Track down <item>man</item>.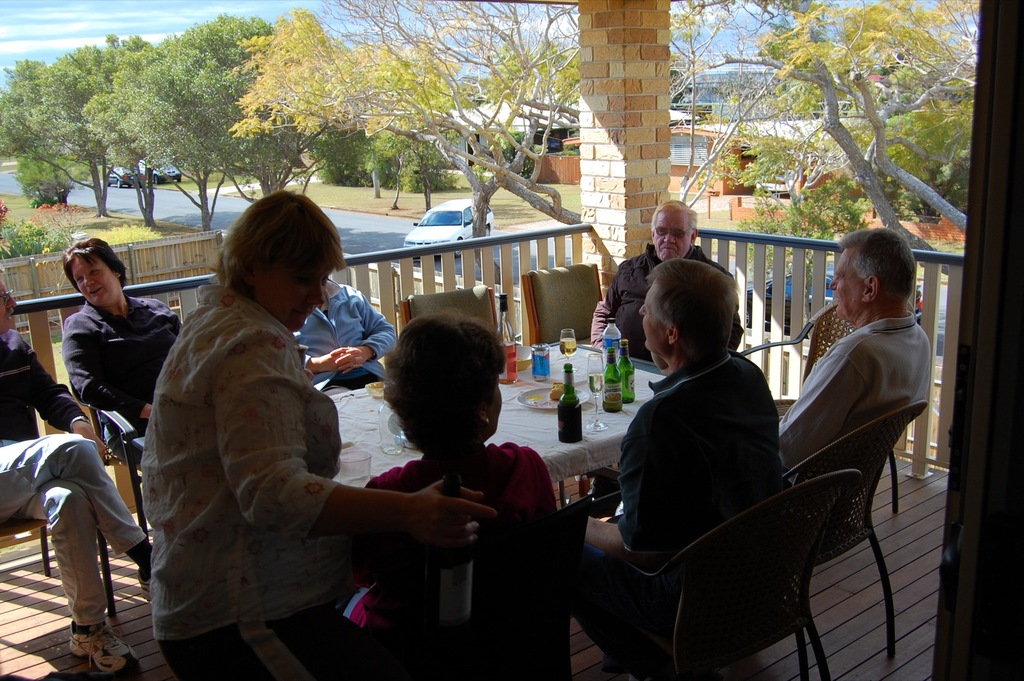
Tracked to l=0, t=276, r=157, b=670.
